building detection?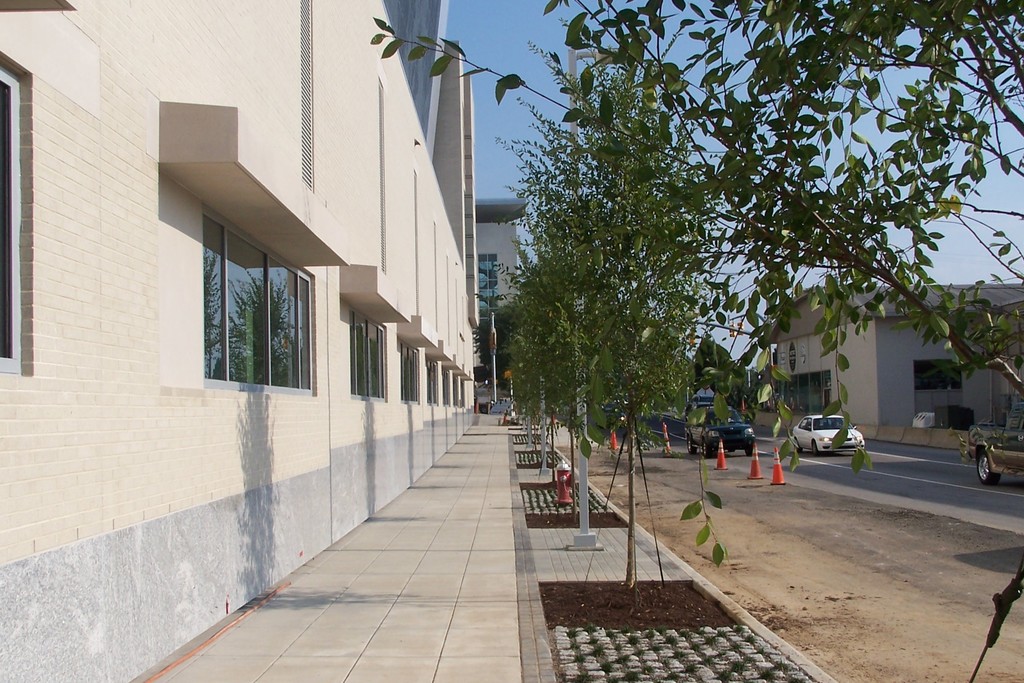
detection(0, 0, 477, 682)
